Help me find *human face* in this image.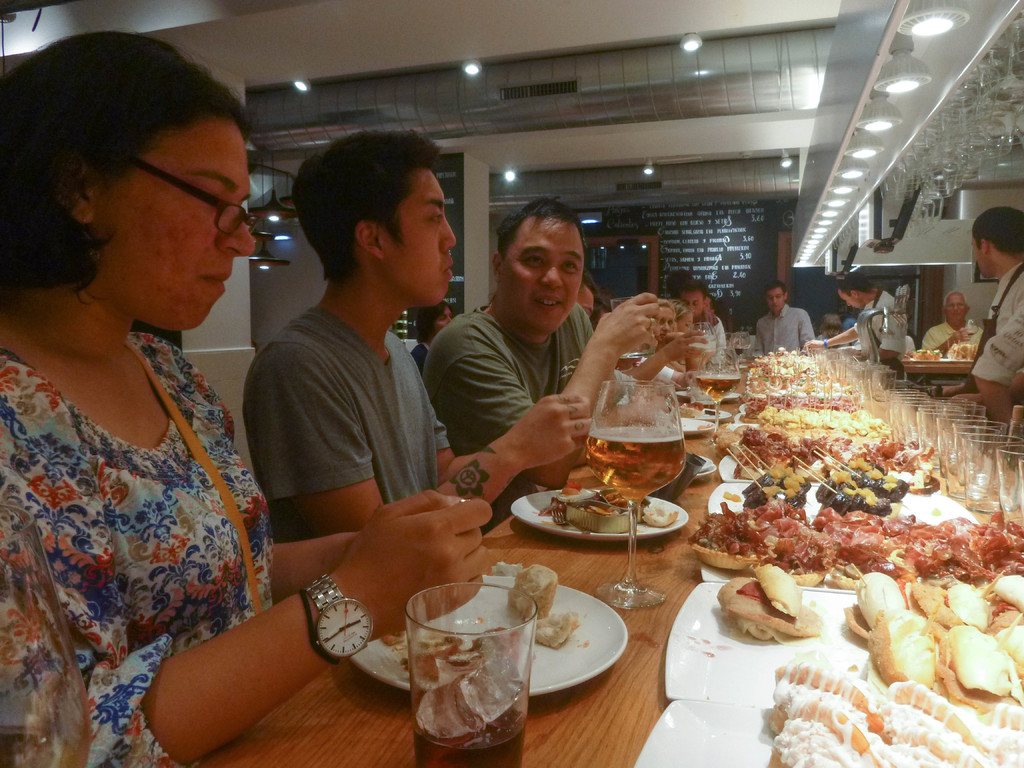
Found it: 431:308:451:332.
